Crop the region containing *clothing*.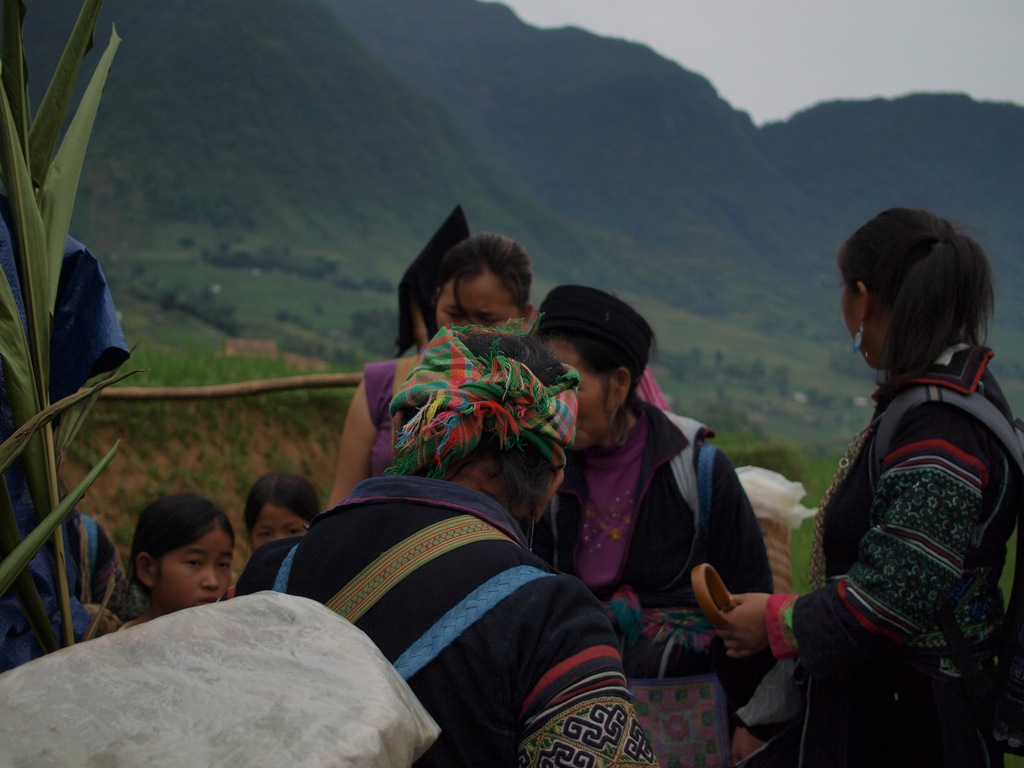
Crop region: <box>219,475,657,767</box>.
